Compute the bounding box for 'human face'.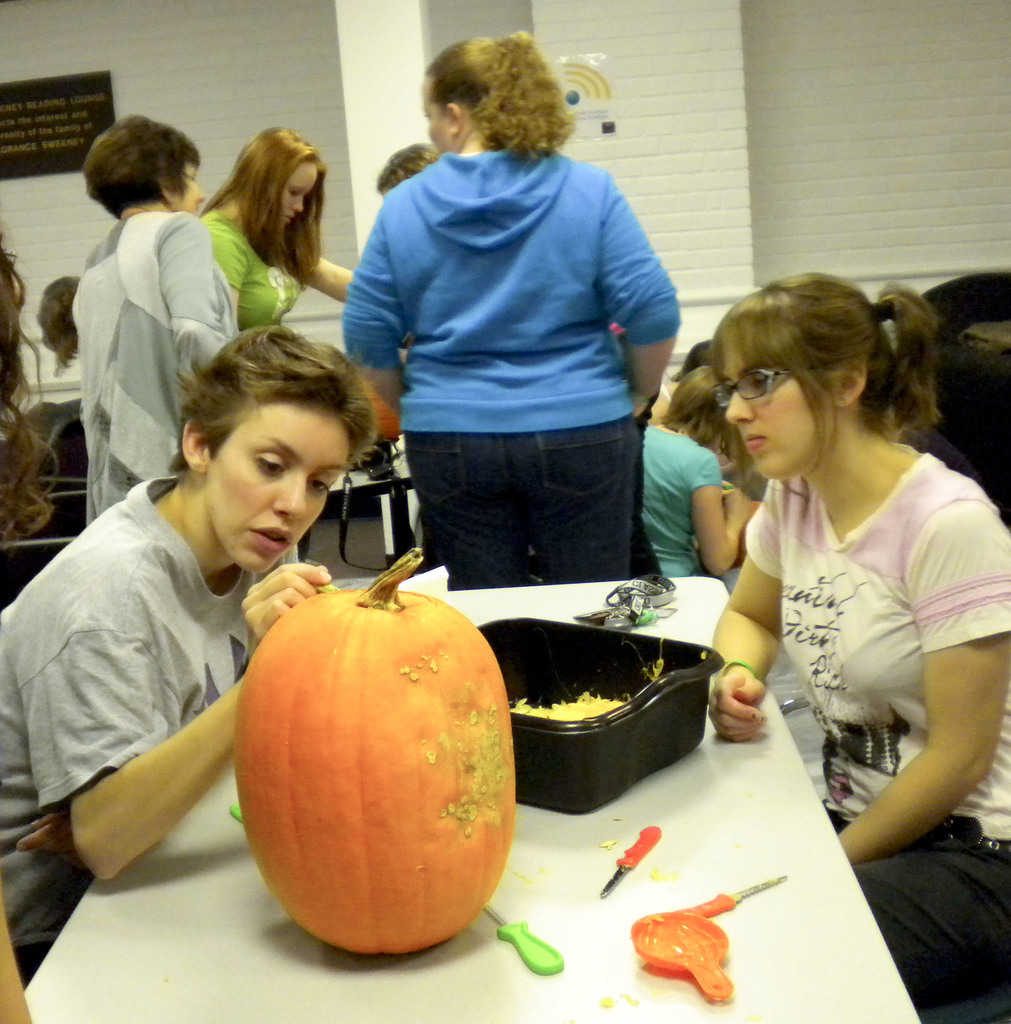
<region>209, 403, 348, 574</region>.
